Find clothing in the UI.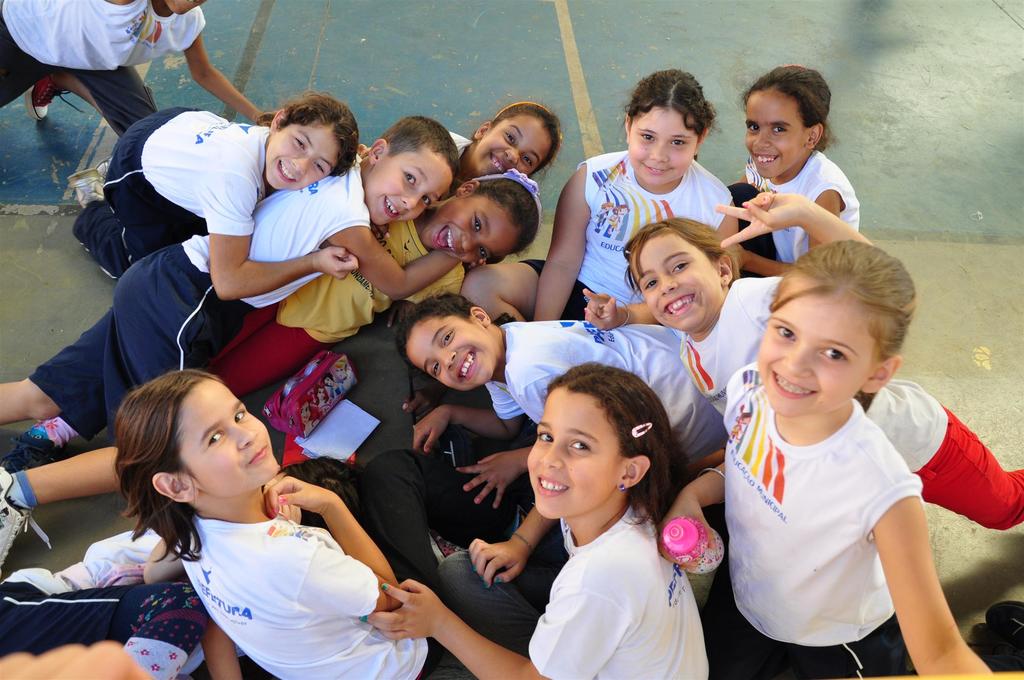
UI element at [733,148,865,274].
